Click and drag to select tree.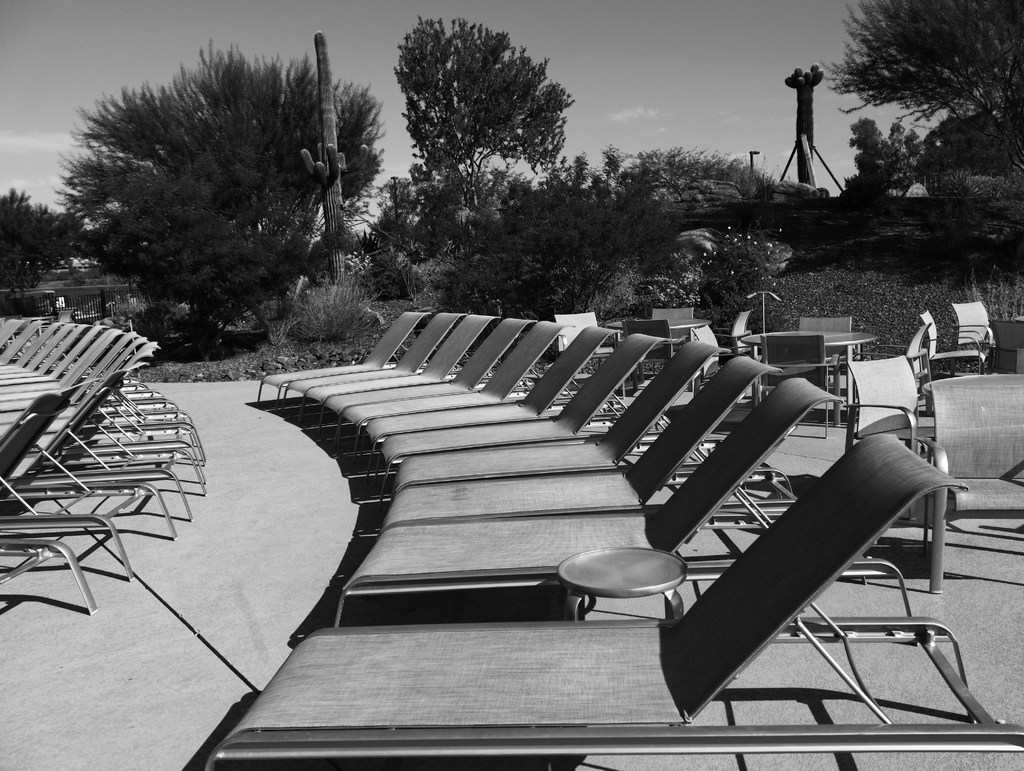
Selection: select_region(390, 16, 582, 245).
